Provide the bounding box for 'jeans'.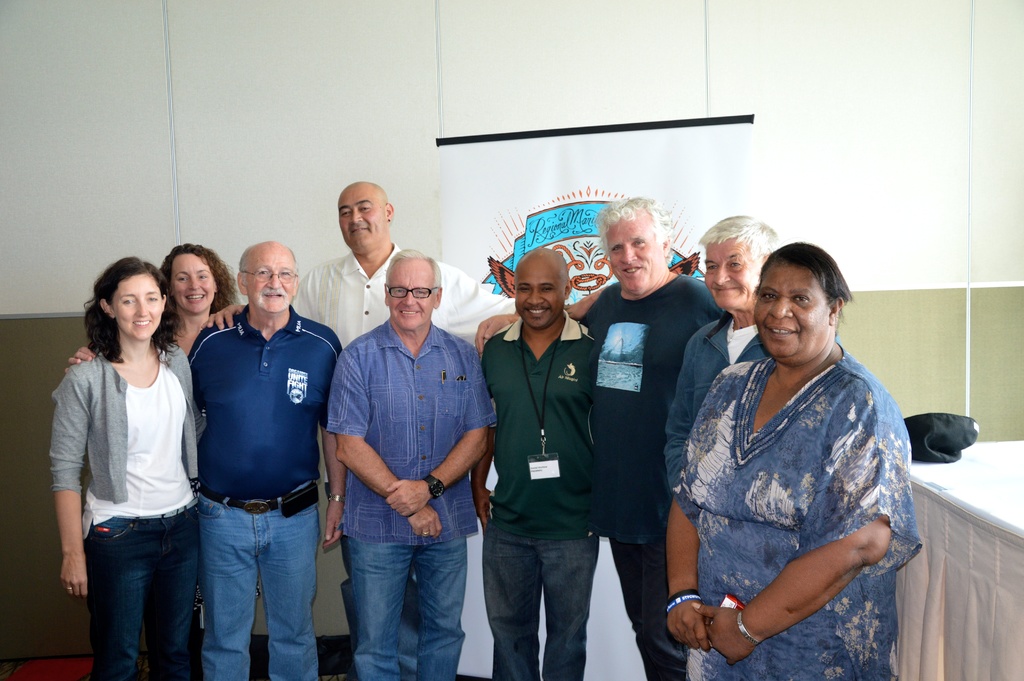
84 498 204 680.
